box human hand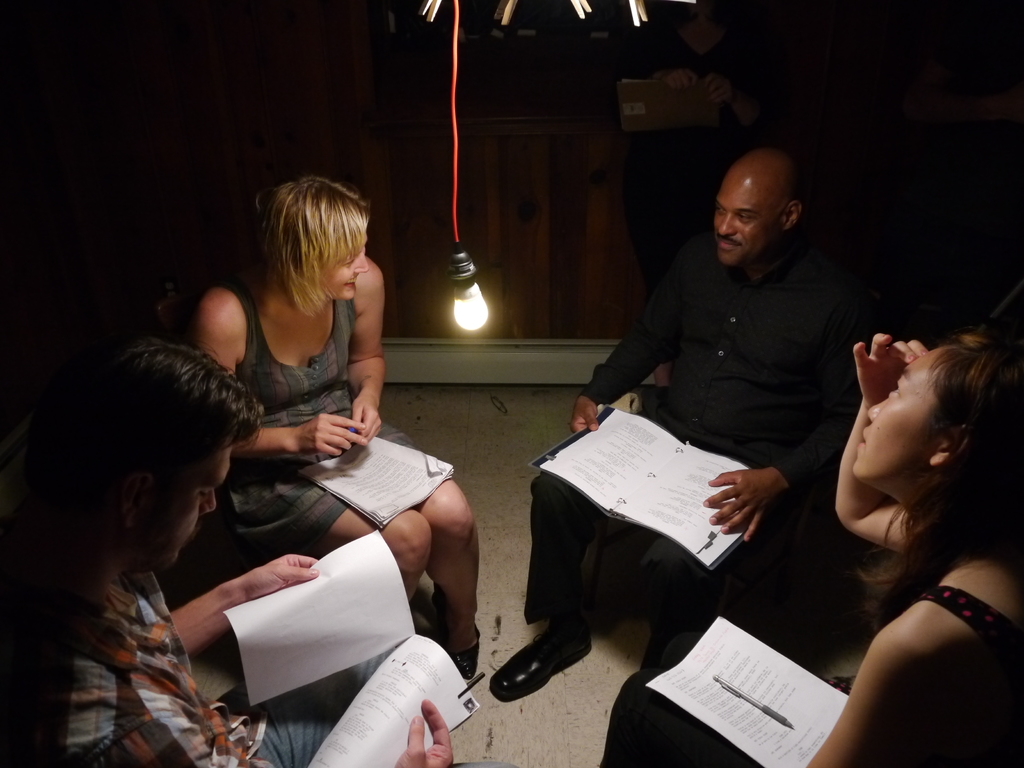
394, 696, 452, 767
